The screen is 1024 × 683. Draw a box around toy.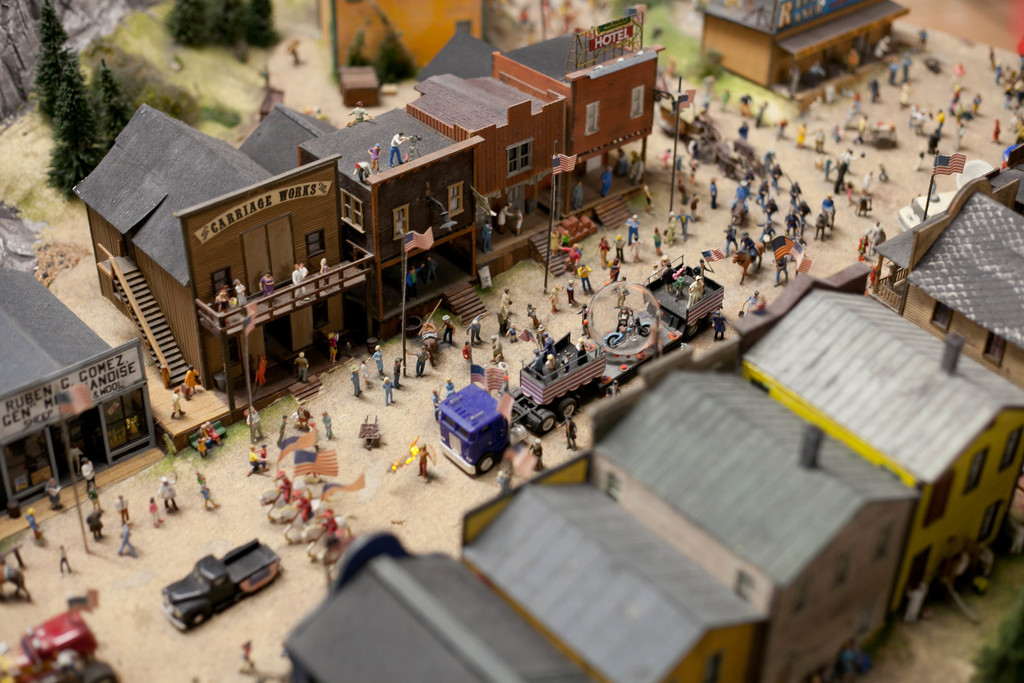
bbox(913, 148, 964, 220).
